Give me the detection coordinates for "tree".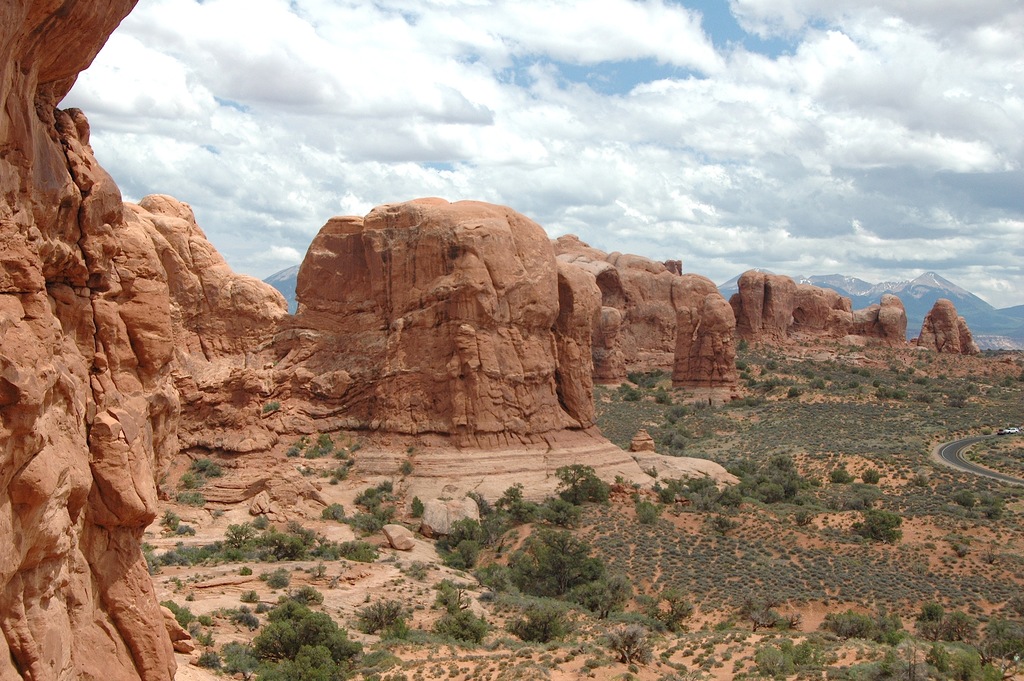
box=[739, 336, 749, 351].
